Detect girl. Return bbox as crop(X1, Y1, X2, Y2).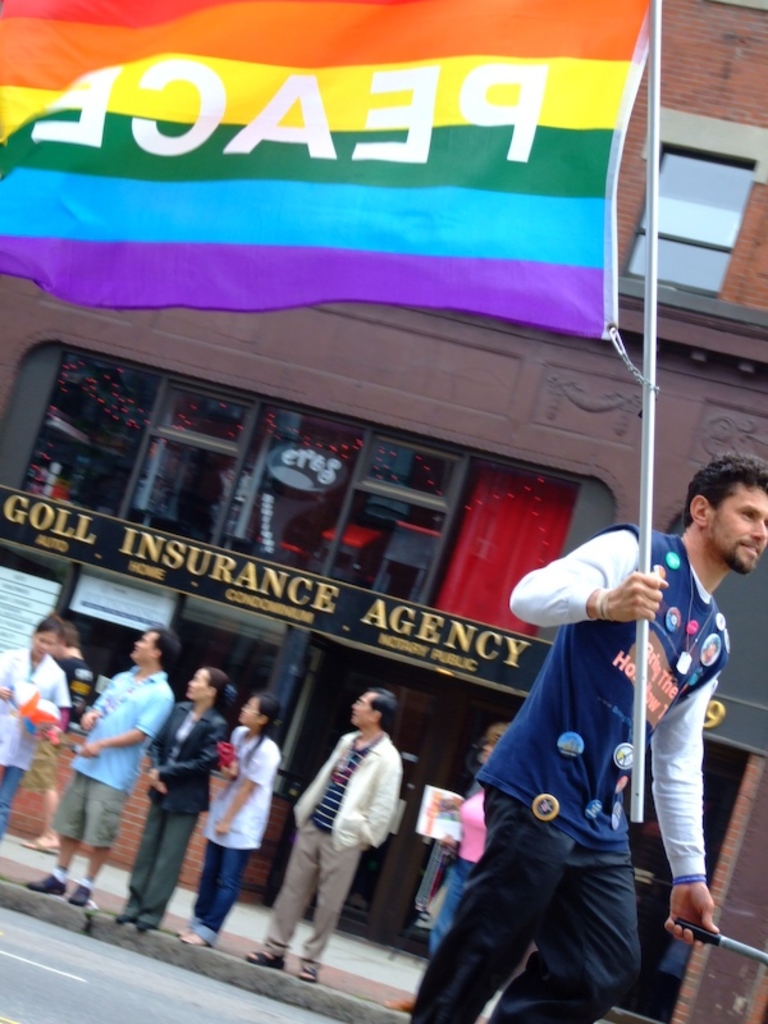
crop(110, 669, 227, 928).
